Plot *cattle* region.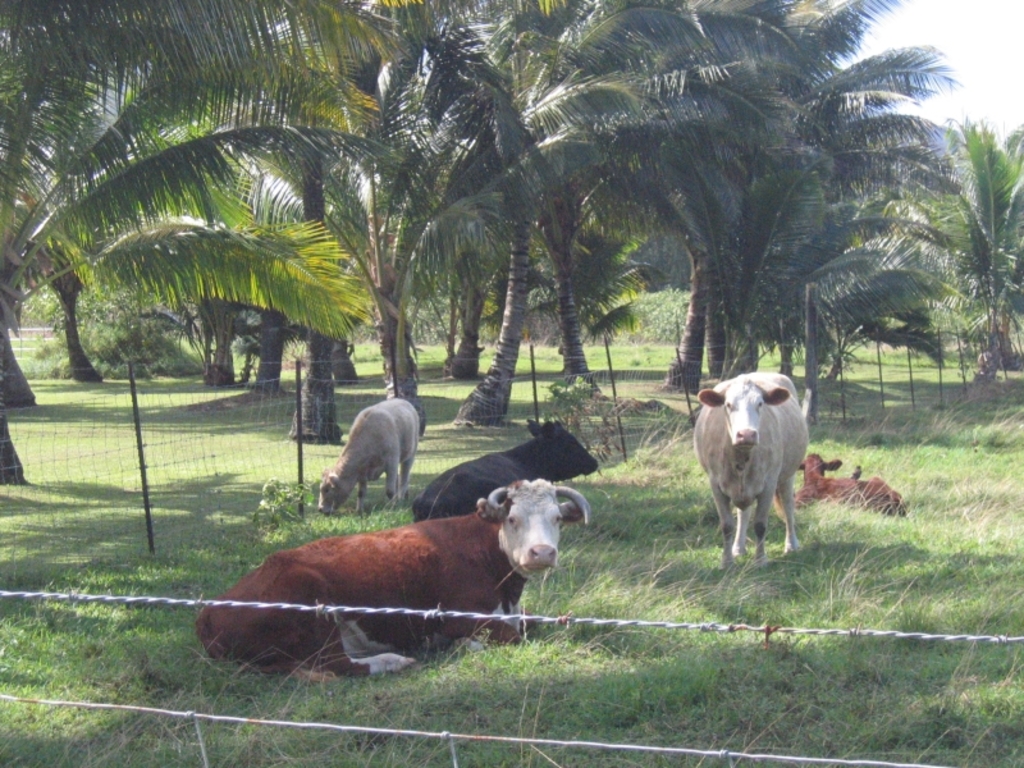
Plotted at 695:365:806:579.
